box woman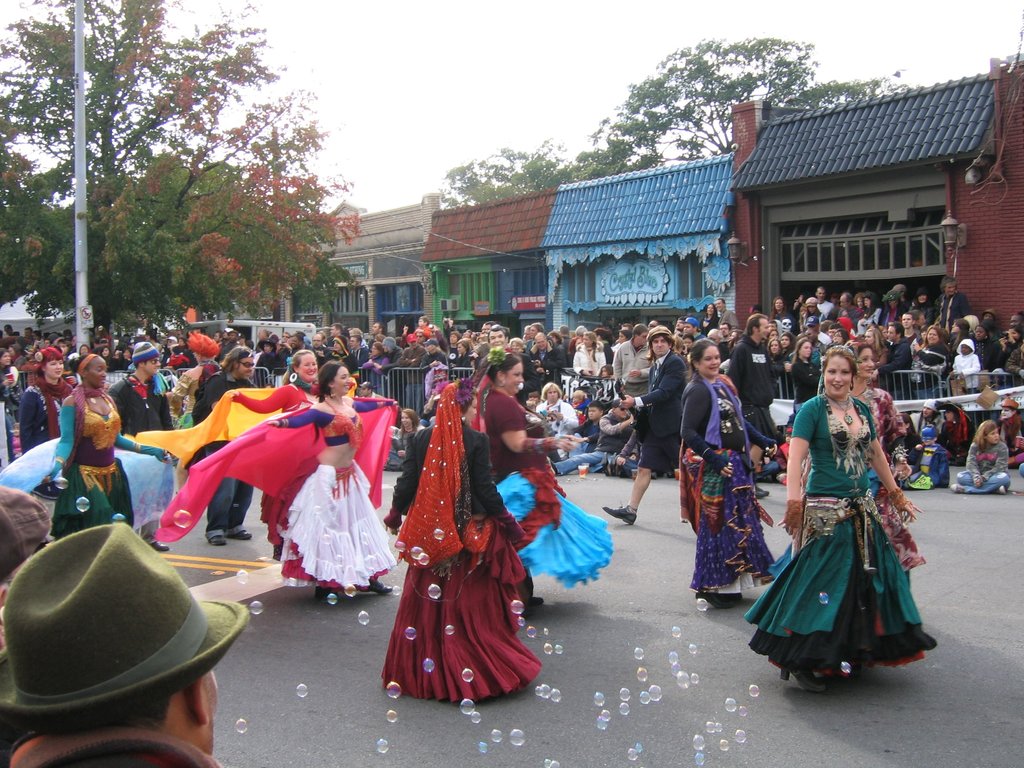
<bbox>448, 337, 473, 380</bbox>
